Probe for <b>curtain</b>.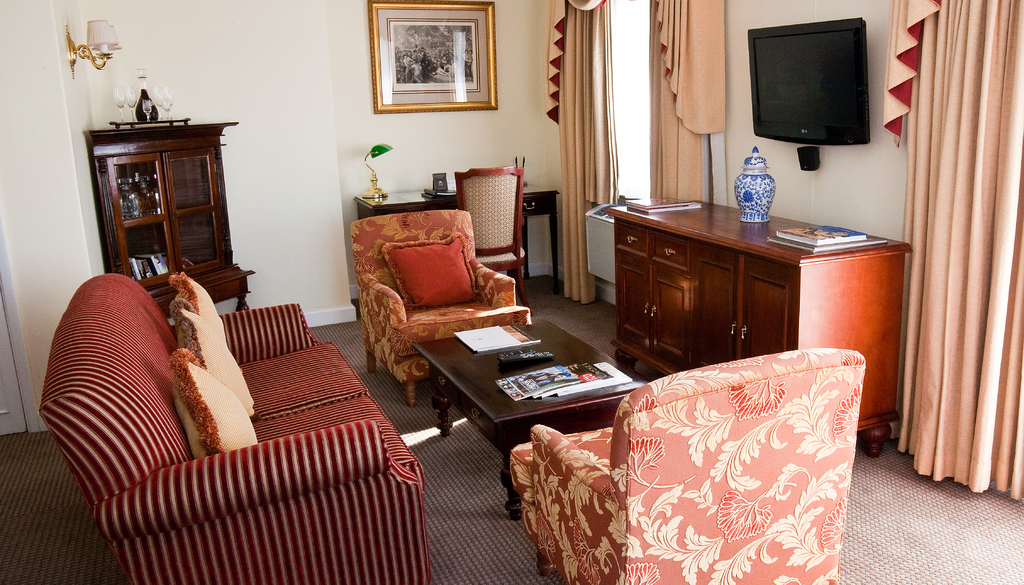
Probe result: <region>888, 0, 1020, 530</region>.
